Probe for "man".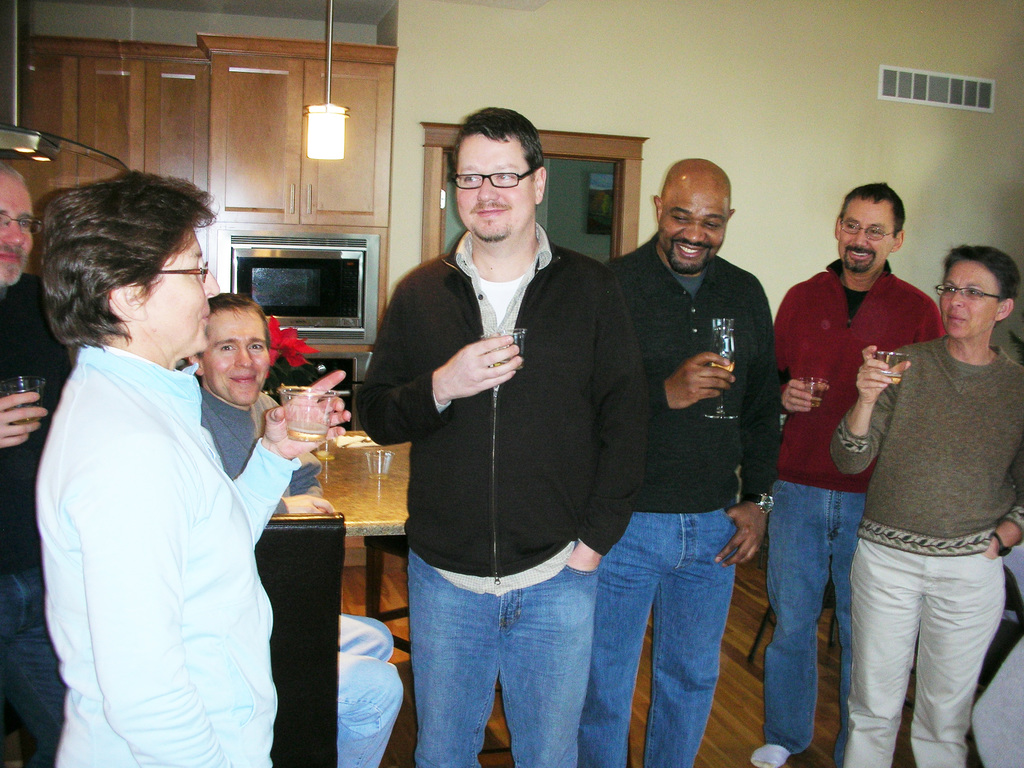
Probe result: BBox(186, 291, 405, 767).
